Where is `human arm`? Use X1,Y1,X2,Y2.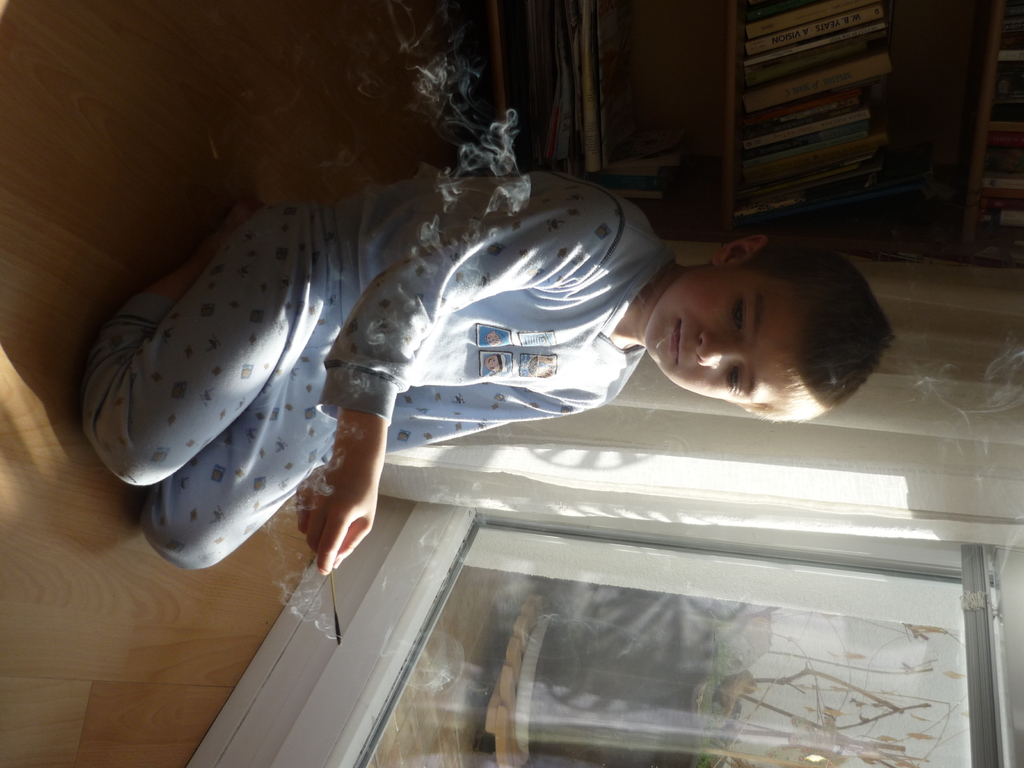
296,174,615,573.
